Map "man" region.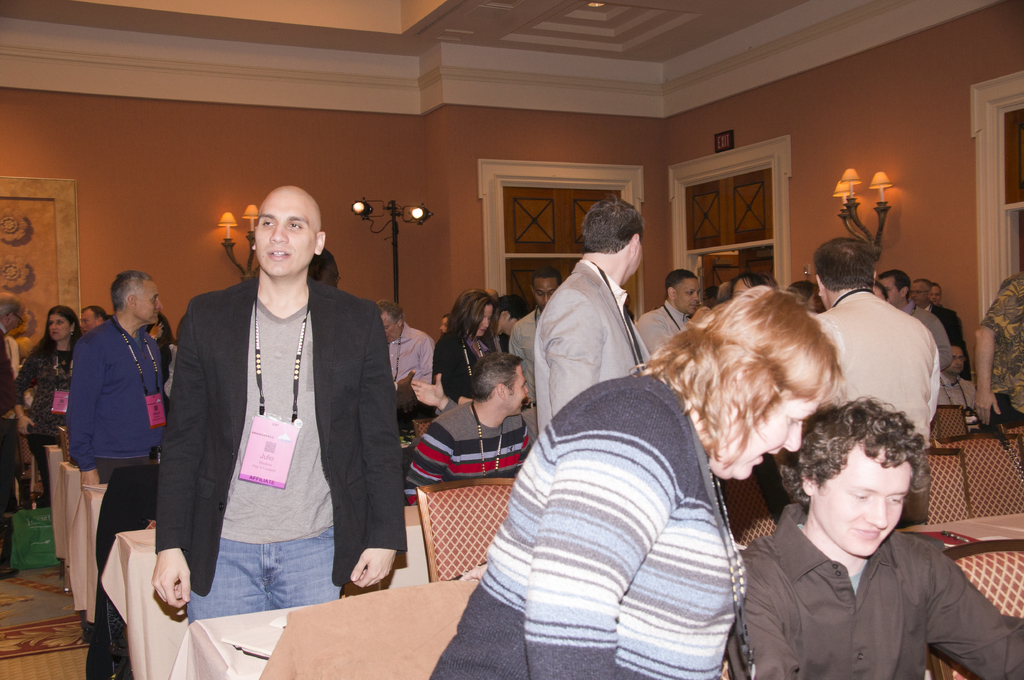
Mapped to x1=374 y1=299 x2=435 y2=391.
